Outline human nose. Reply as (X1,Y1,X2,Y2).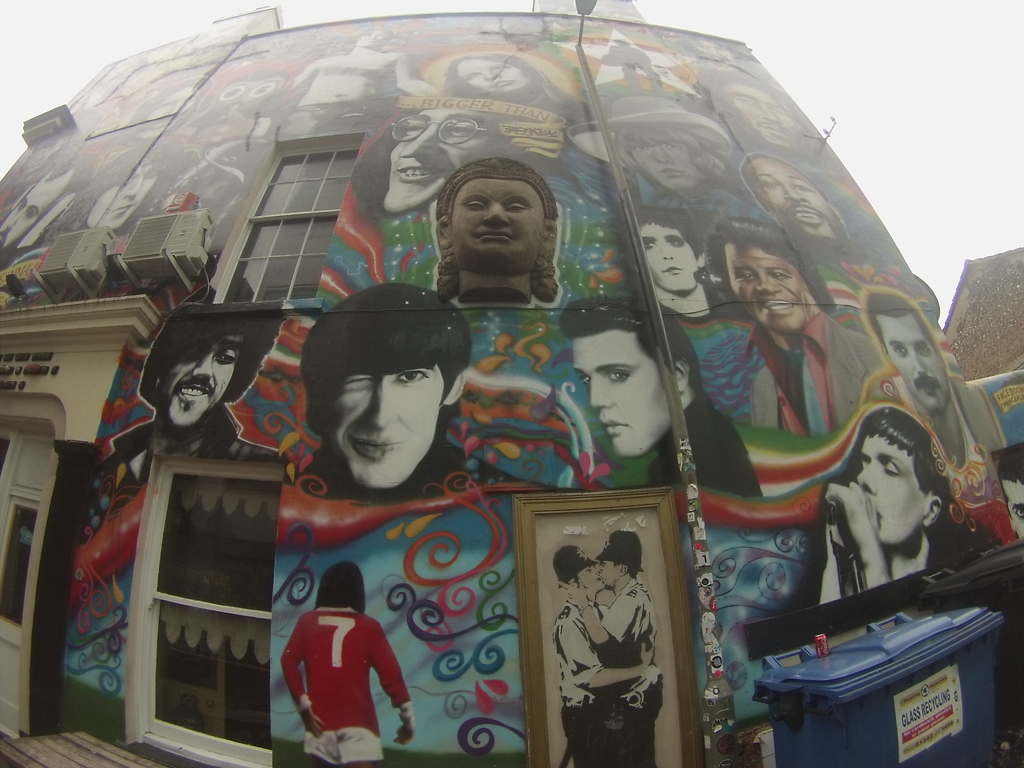
(761,106,773,122).
